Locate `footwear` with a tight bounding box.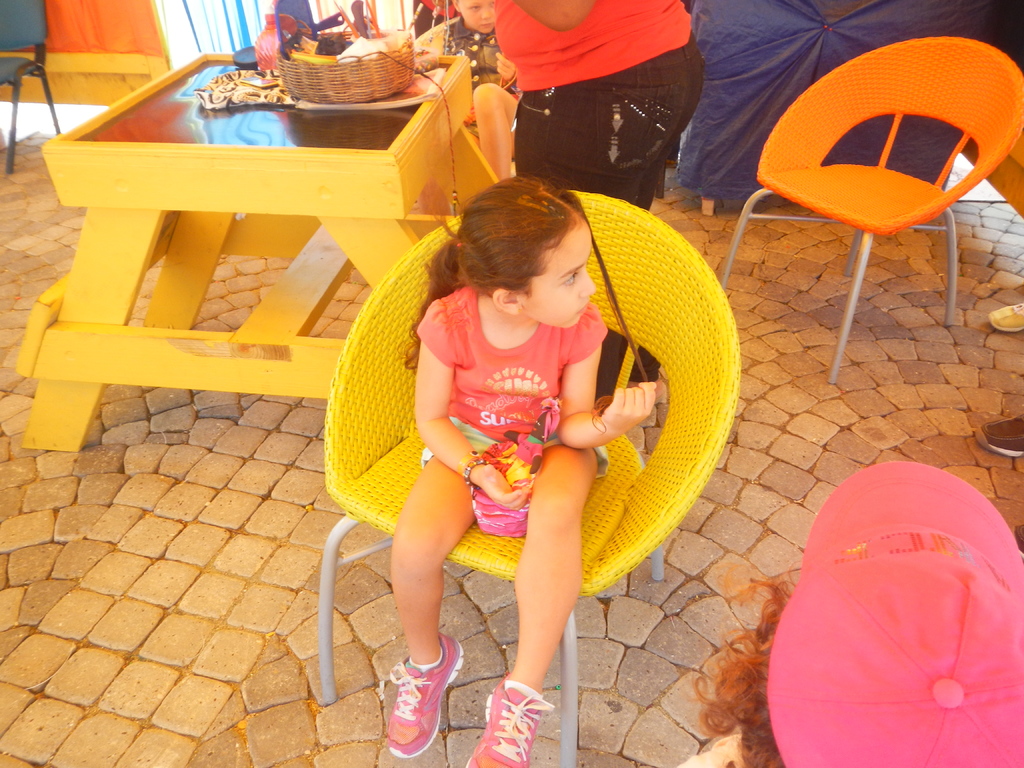
[975,409,1023,460].
